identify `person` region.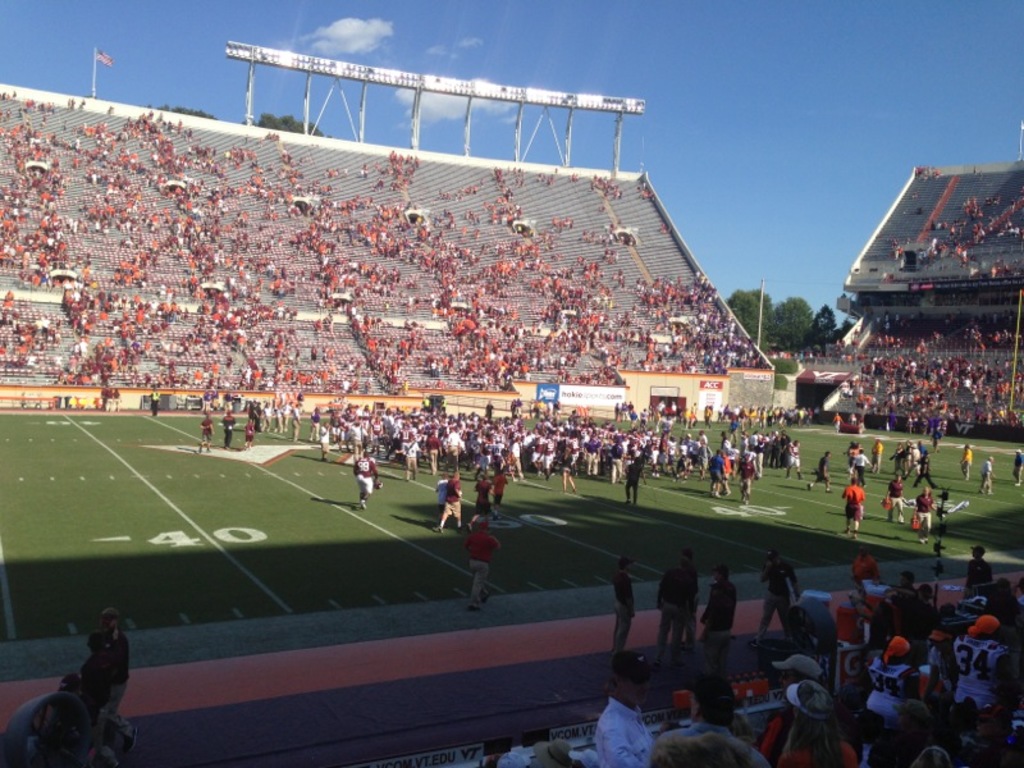
Region: <bbox>808, 447, 832, 492</bbox>.
